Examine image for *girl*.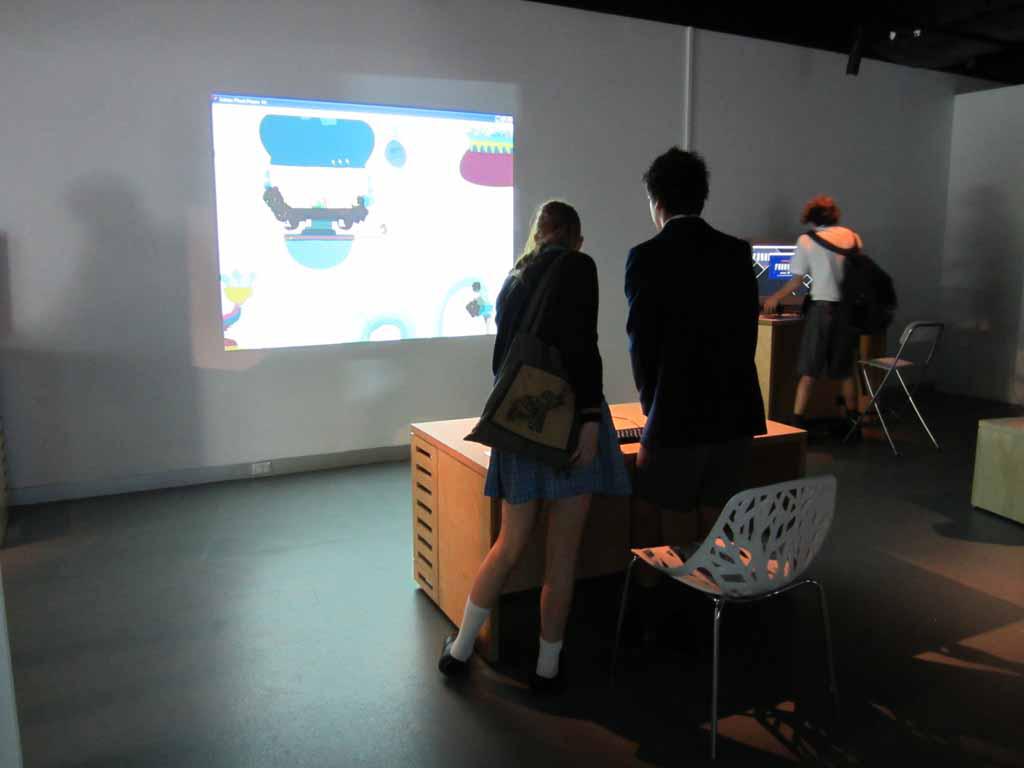
Examination result: locate(761, 198, 876, 432).
